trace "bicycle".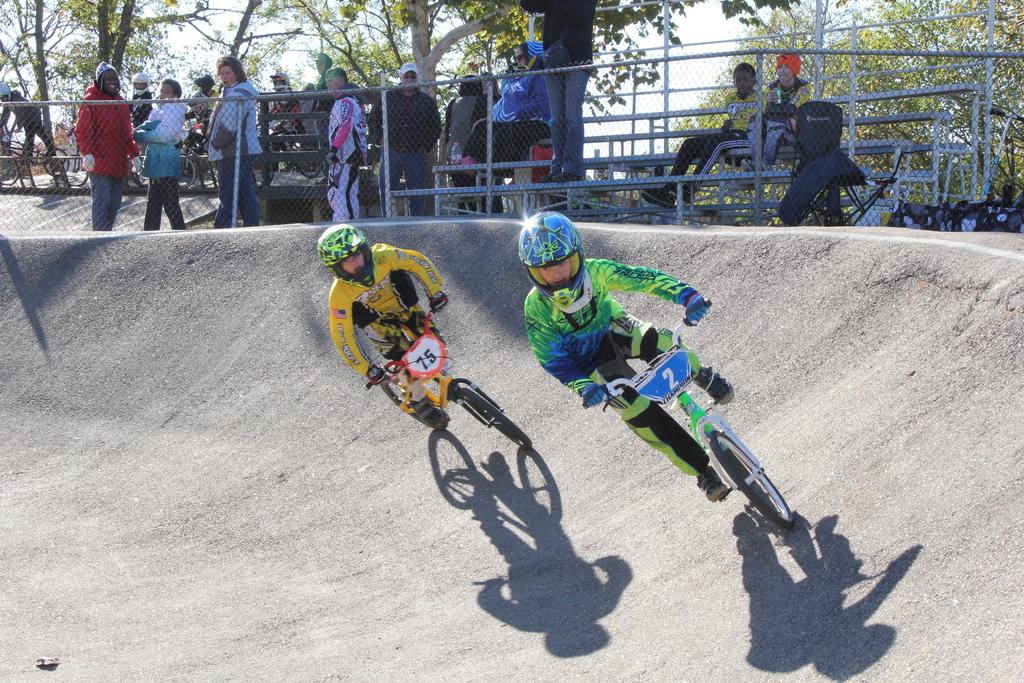
Traced to bbox=(252, 128, 321, 185).
